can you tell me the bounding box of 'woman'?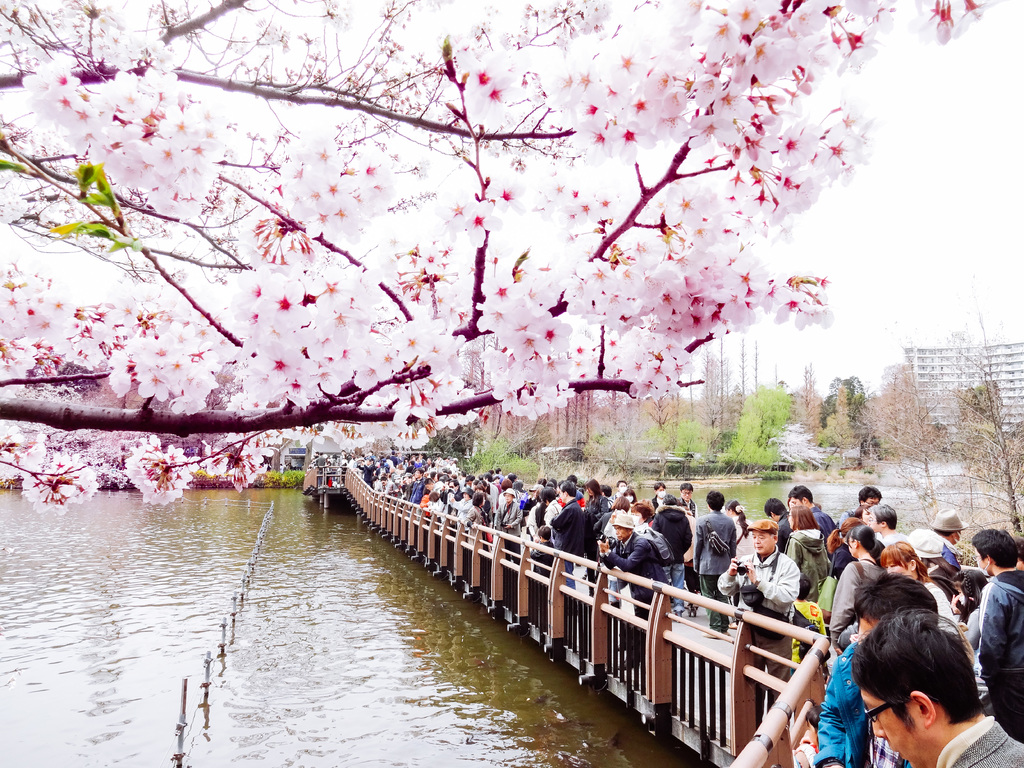
786/507/829/602.
